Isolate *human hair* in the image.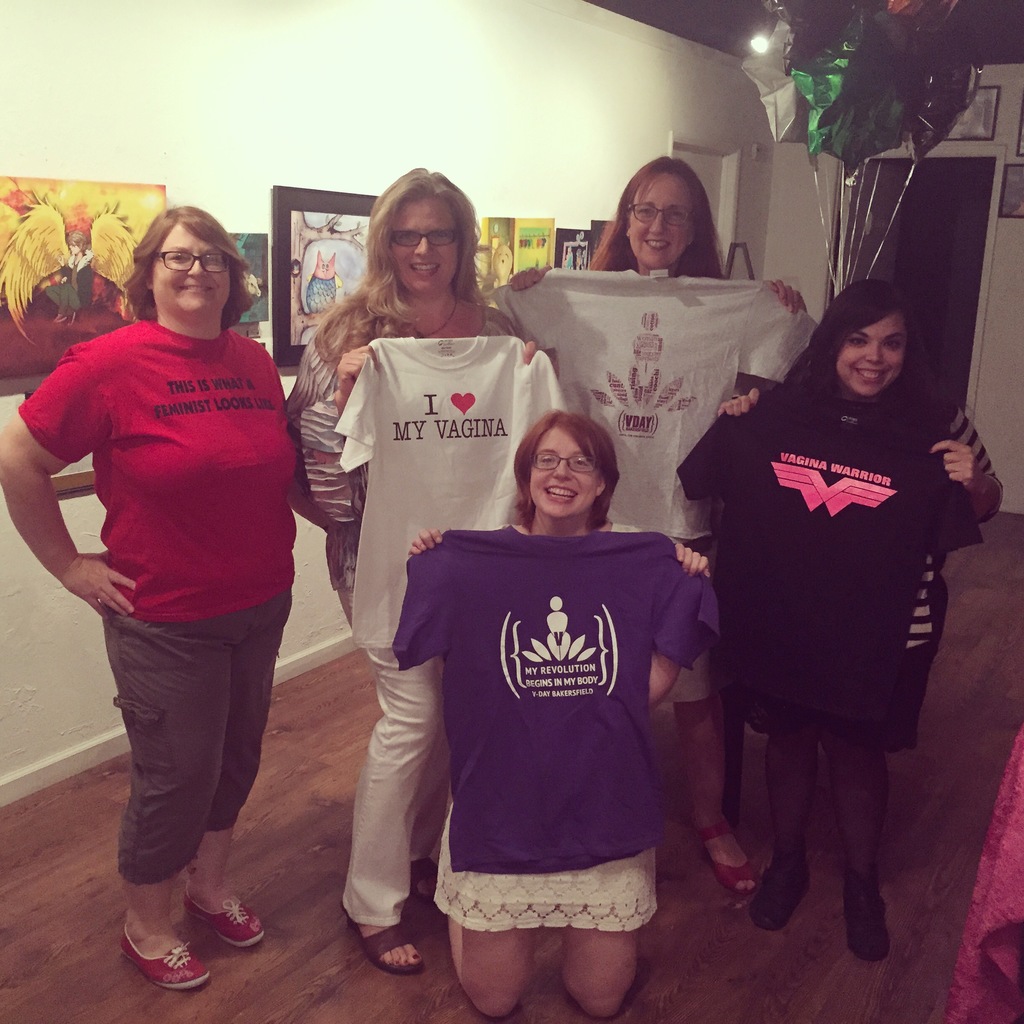
Isolated region: [769,278,927,428].
